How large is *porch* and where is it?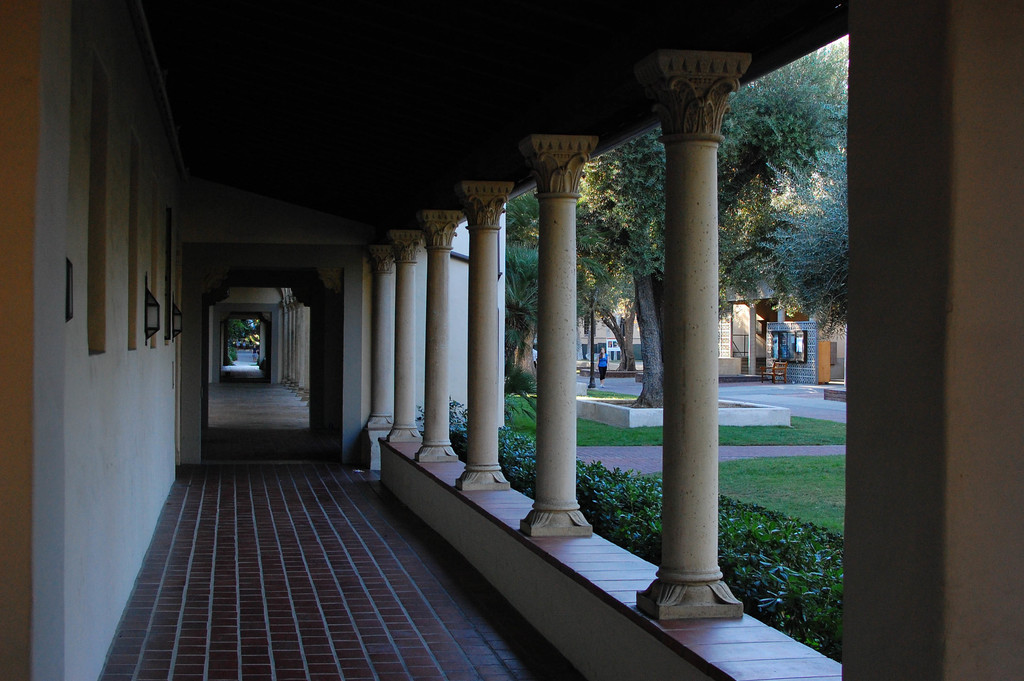
Bounding box: <bbox>67, 247, 1023, 680</bbox>.
